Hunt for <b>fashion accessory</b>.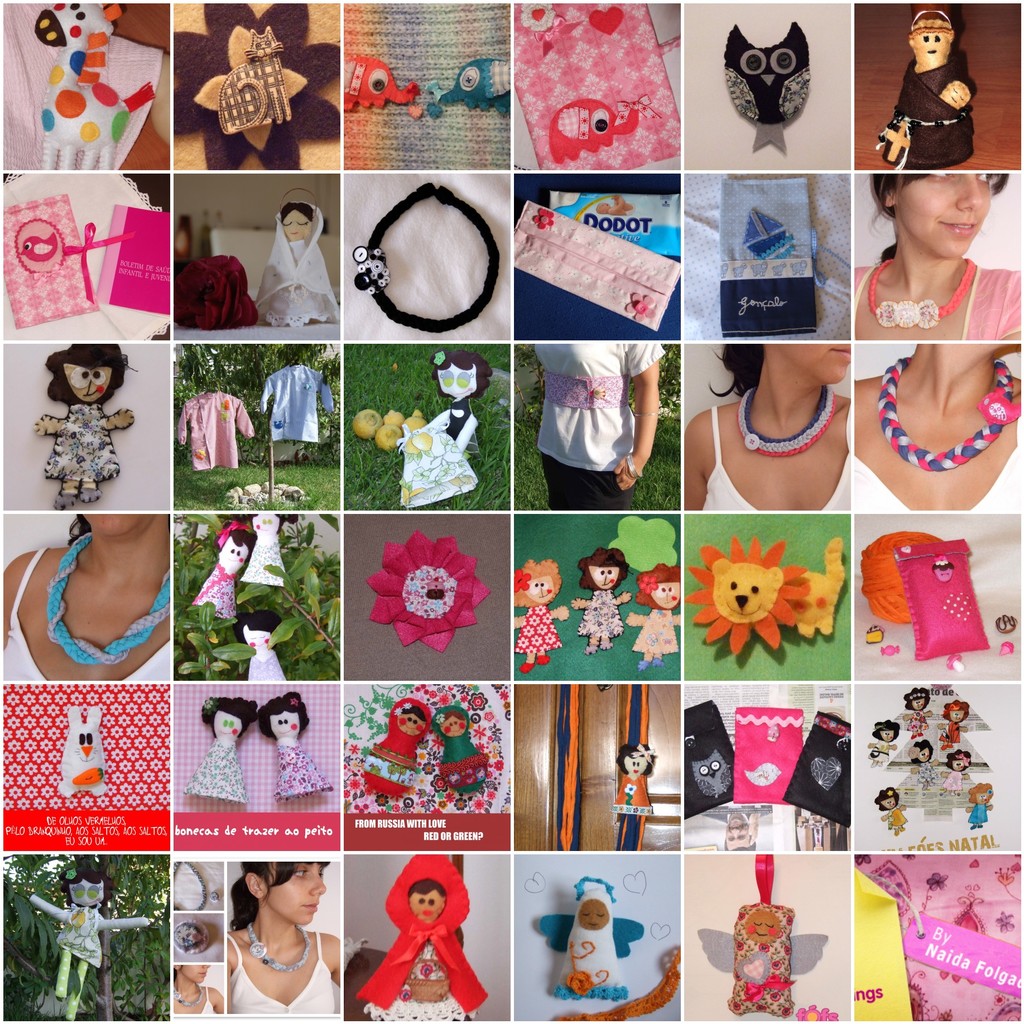
Hunted down at <bbox>249, 920, 314, 972</bbox>.
